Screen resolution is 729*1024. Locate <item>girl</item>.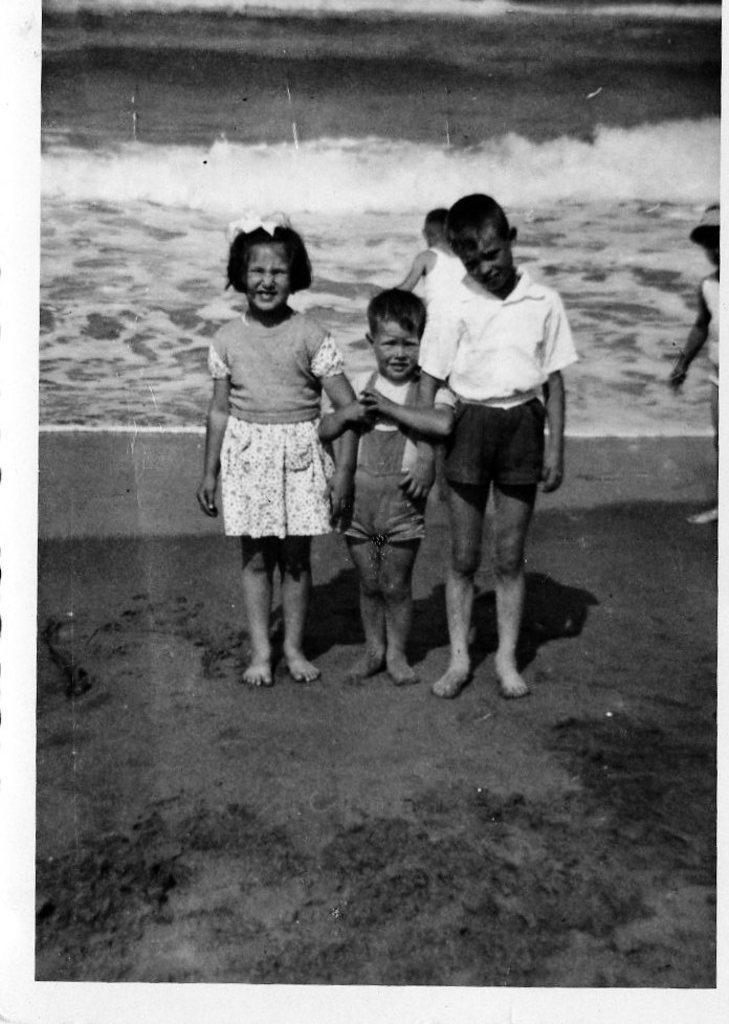
crop(202, 216, 357, 686).
